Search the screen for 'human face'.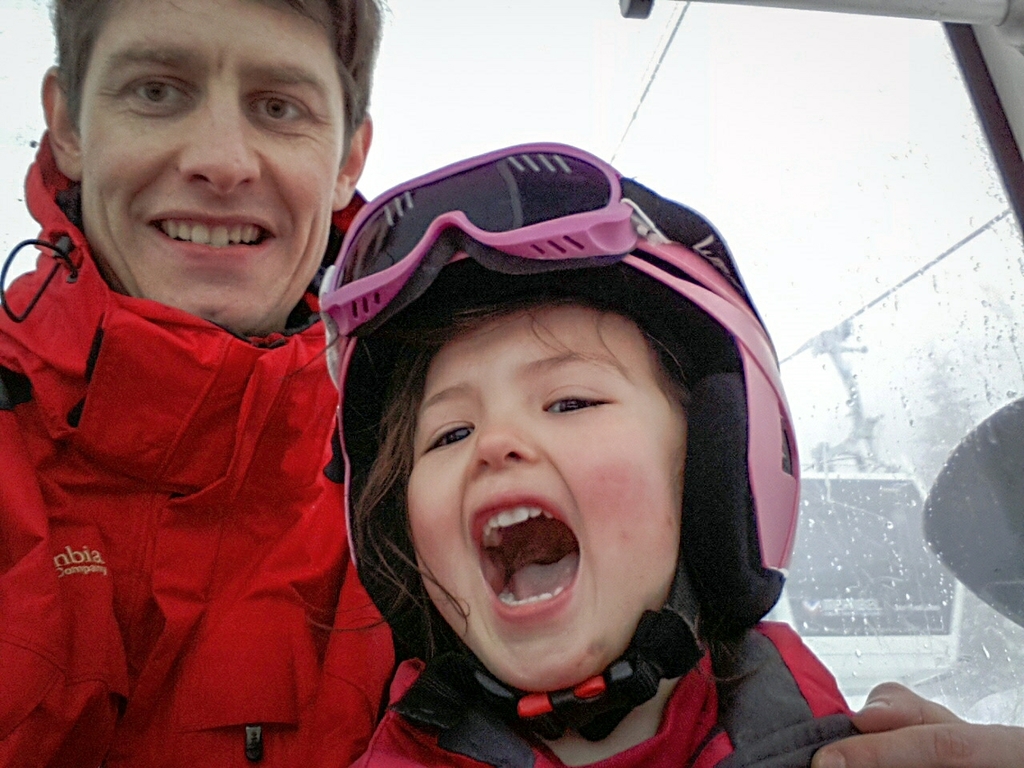
Found at rect(406, 302, 686, 693).
